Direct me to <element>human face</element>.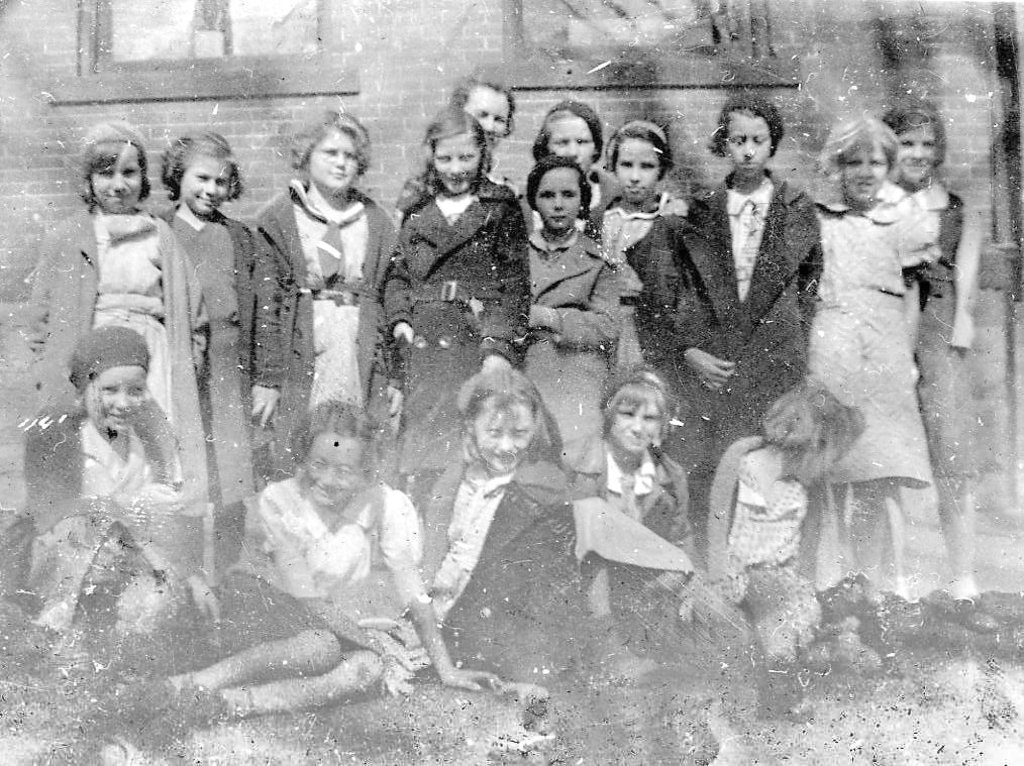
Direction: left=534, top=165, right=583, bottom=231.
